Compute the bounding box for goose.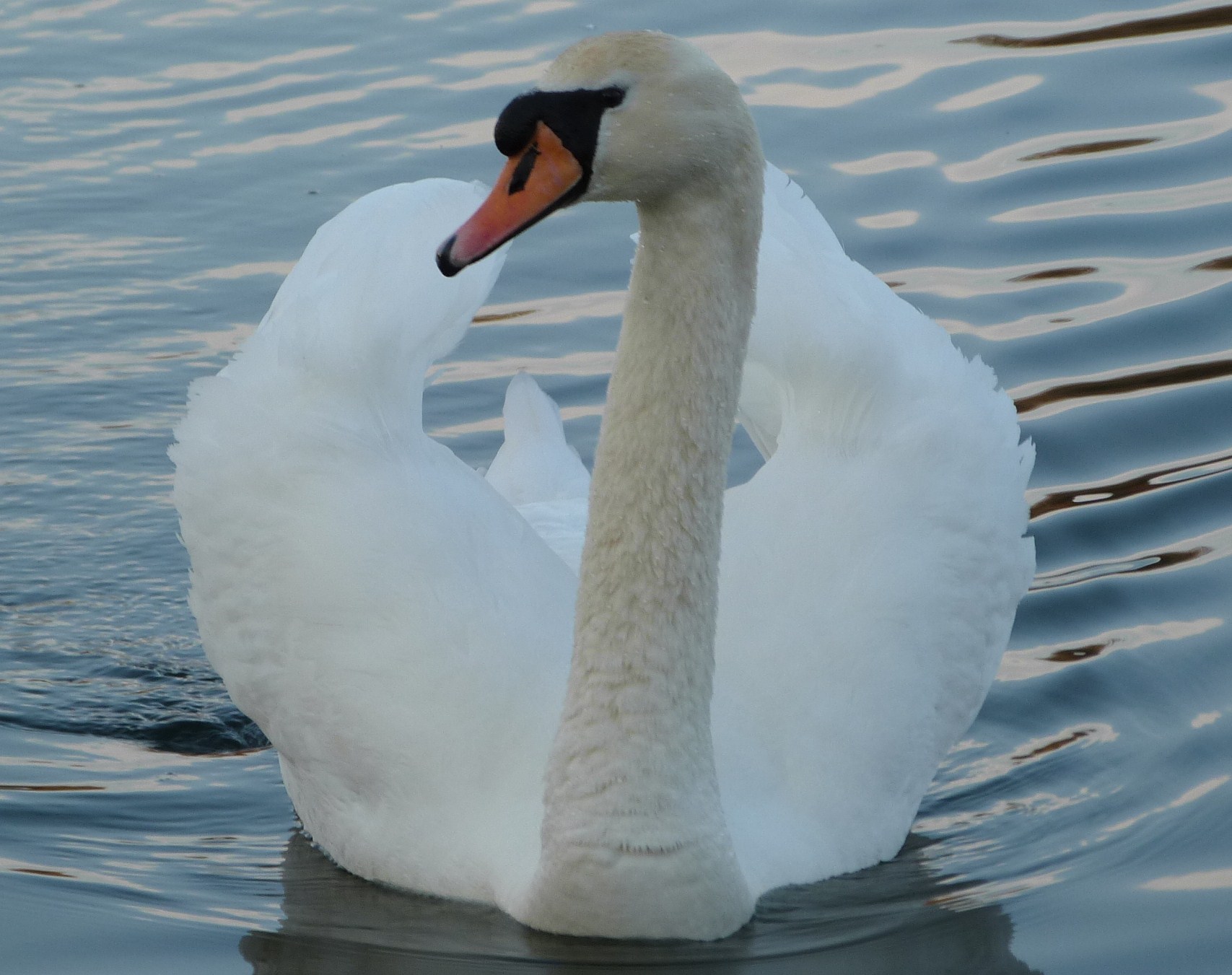
{"x1": 119, "y1": 16, "x2": 746, "y2": 681}.
